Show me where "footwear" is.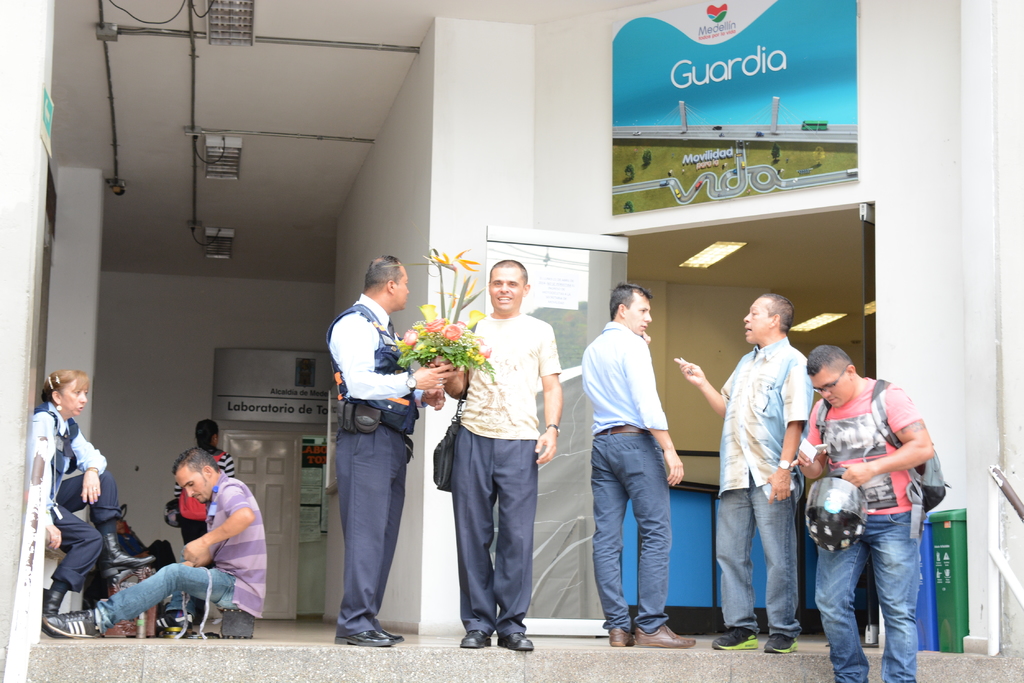
"footwear" is at rect(636, 627, 694, 646).
